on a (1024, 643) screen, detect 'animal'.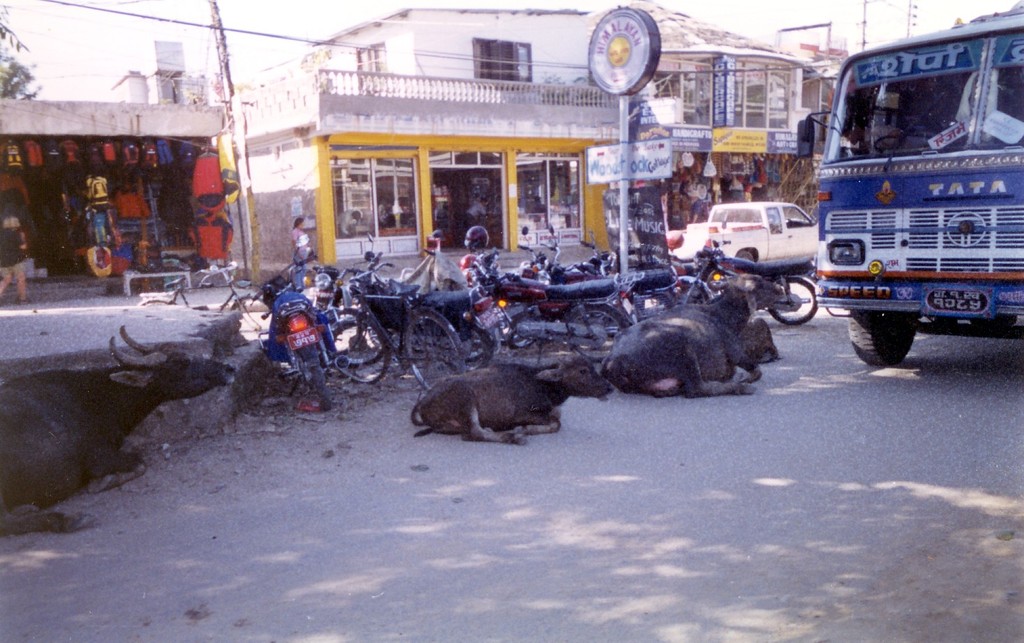
bbox=(8, 319, 237, 536).
